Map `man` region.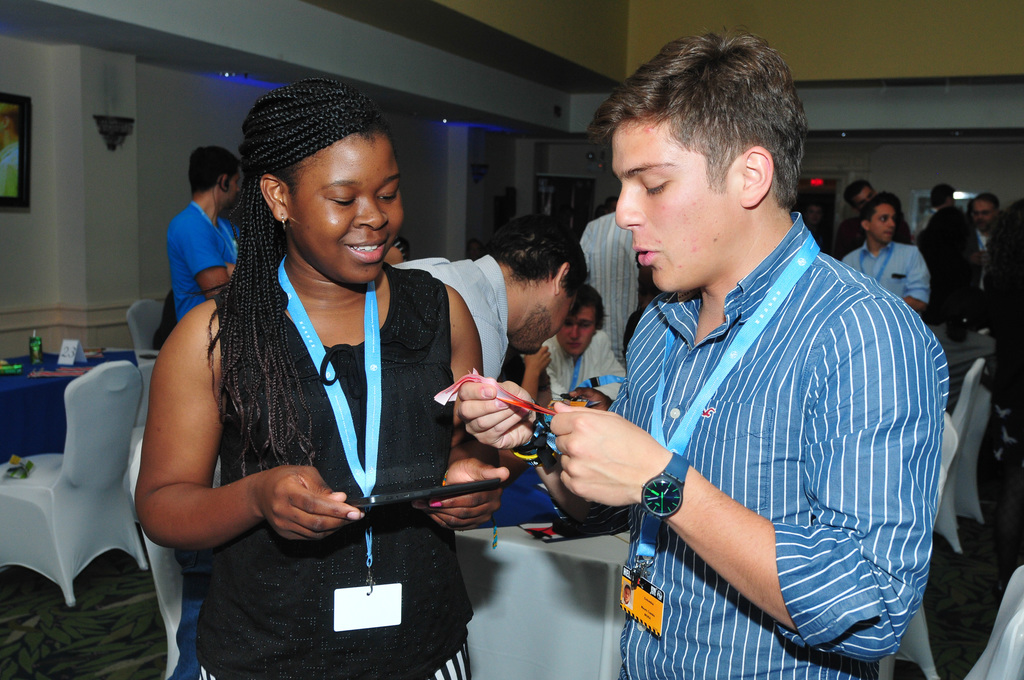
Mapped to l=546, t=47, r=949, b=665.
